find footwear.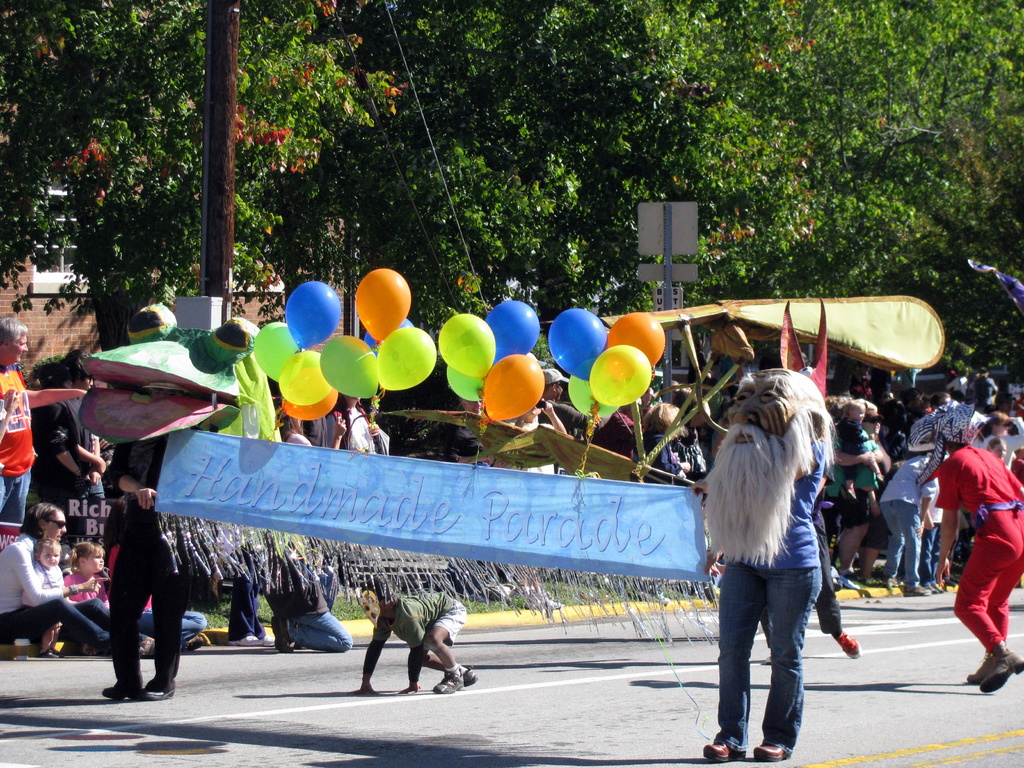
BBox(899, 582, 929, 598).
